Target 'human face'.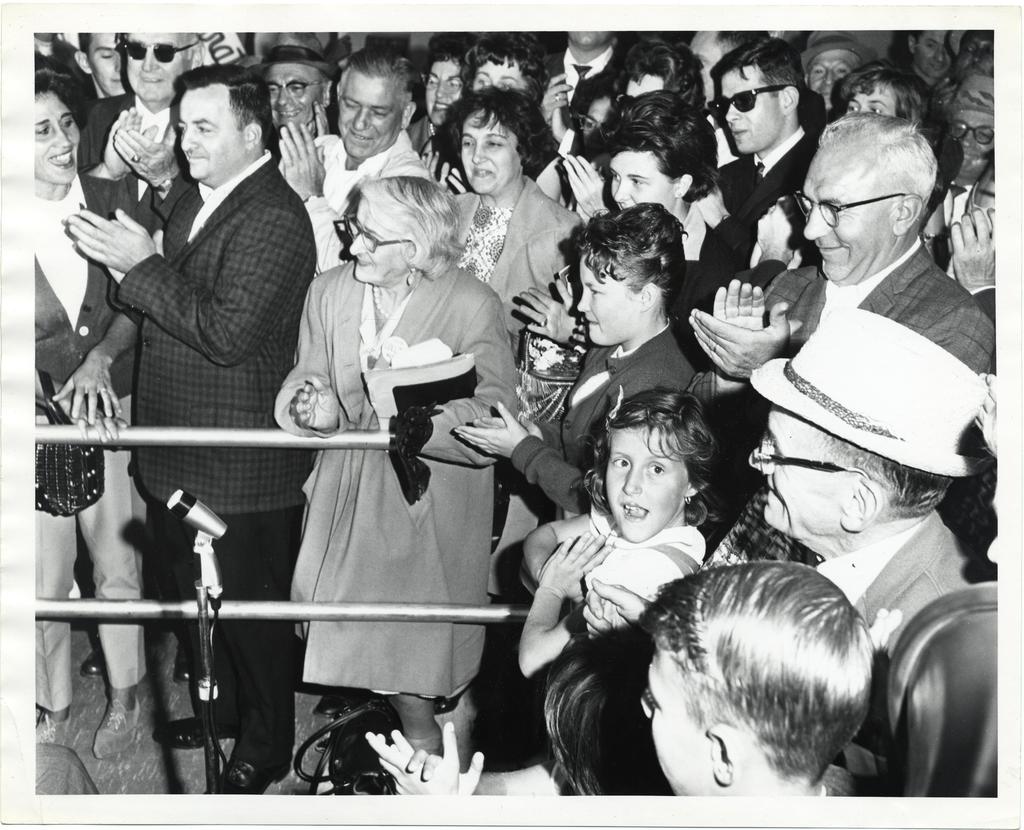
Target region: l=748, t=410, r=842, b=523.
